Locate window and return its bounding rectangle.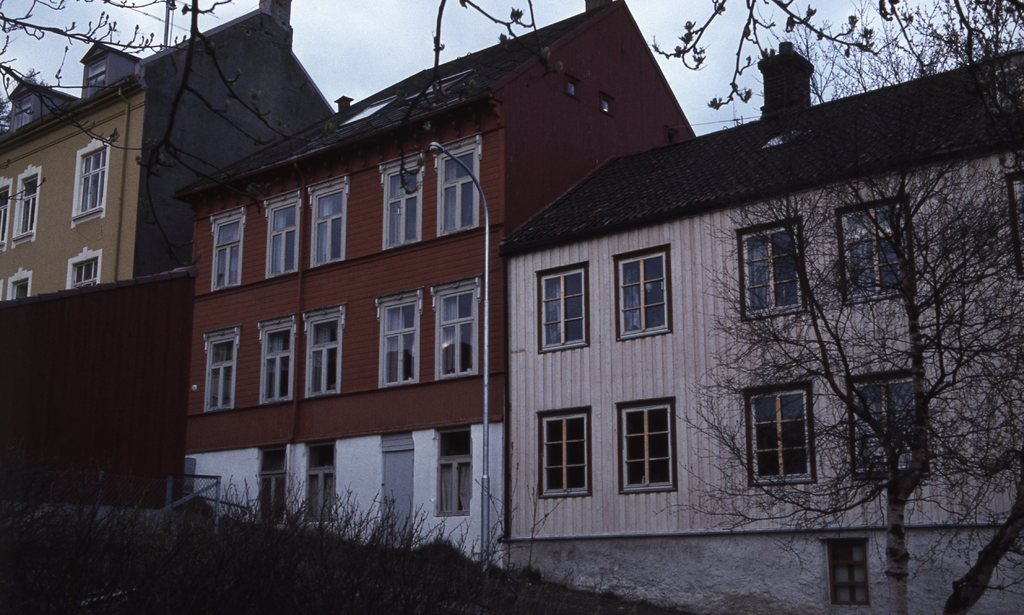
l=621, t=246, r=666, b=337.
